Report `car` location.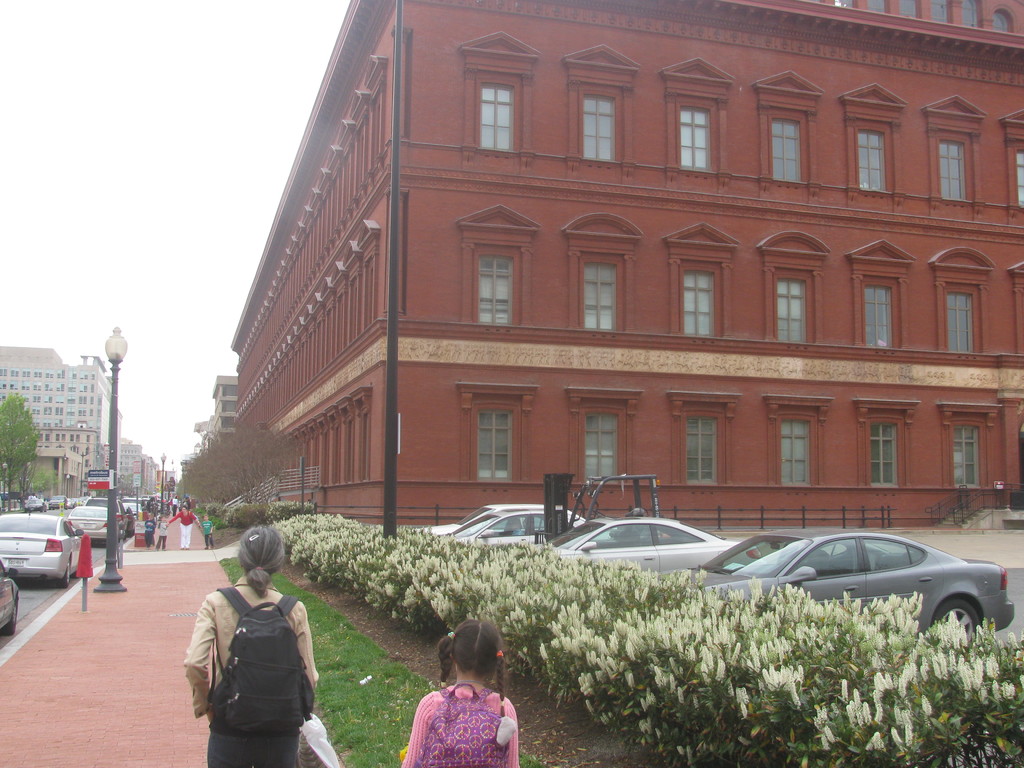
Report: 125, 502, 143, 518.
